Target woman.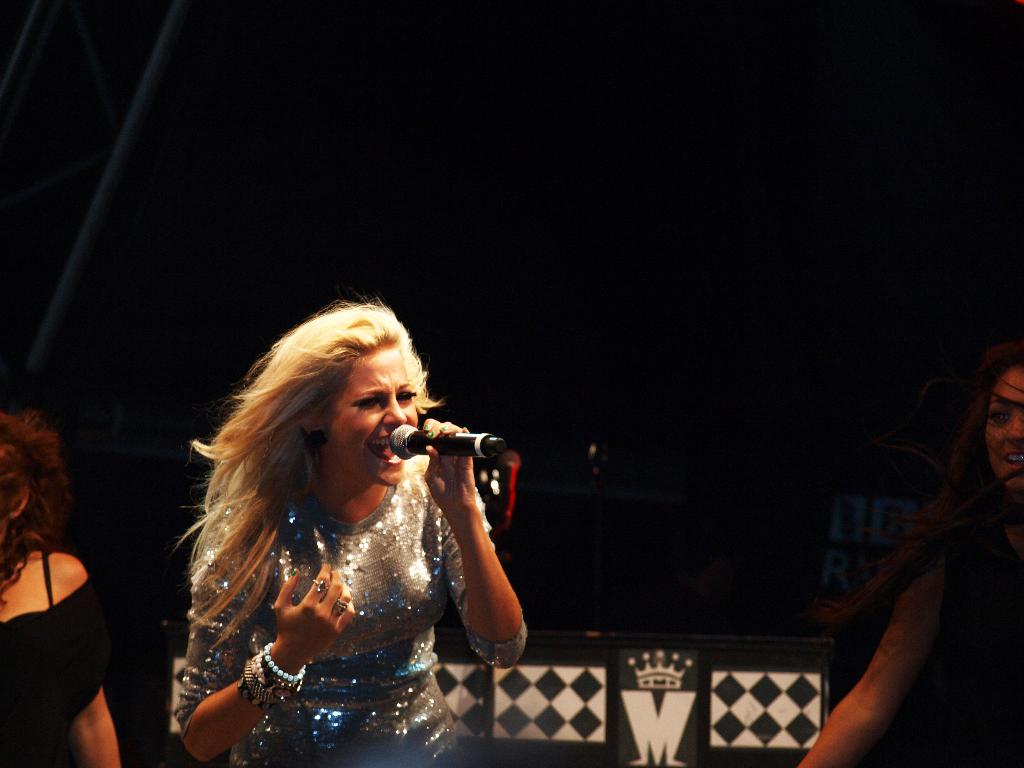
Target region: {"x1": 0, "y1": 406, "x2": 123, "y2": 767}.
